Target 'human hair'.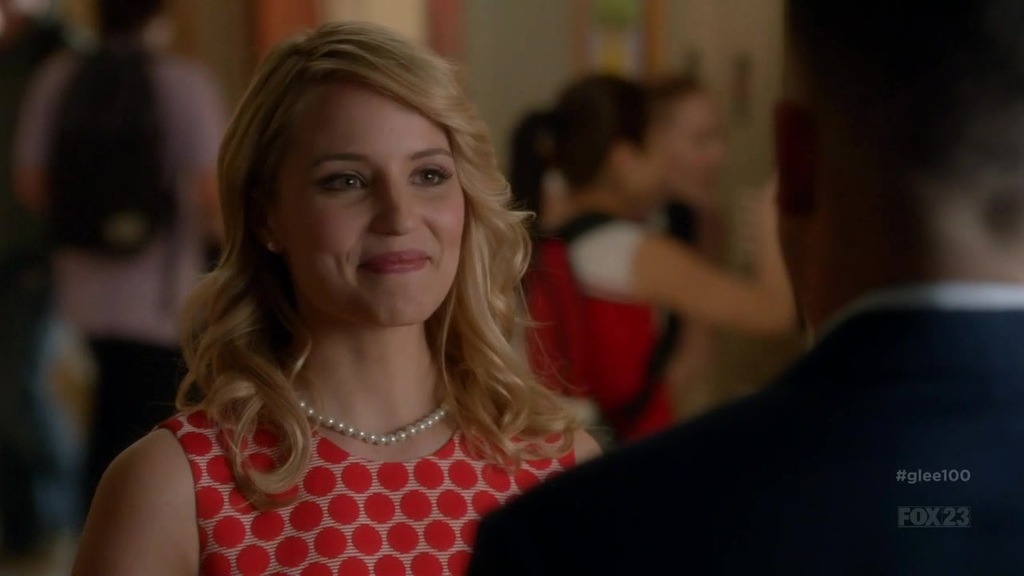
Target region: select_region(182, 27, 554, 479).
